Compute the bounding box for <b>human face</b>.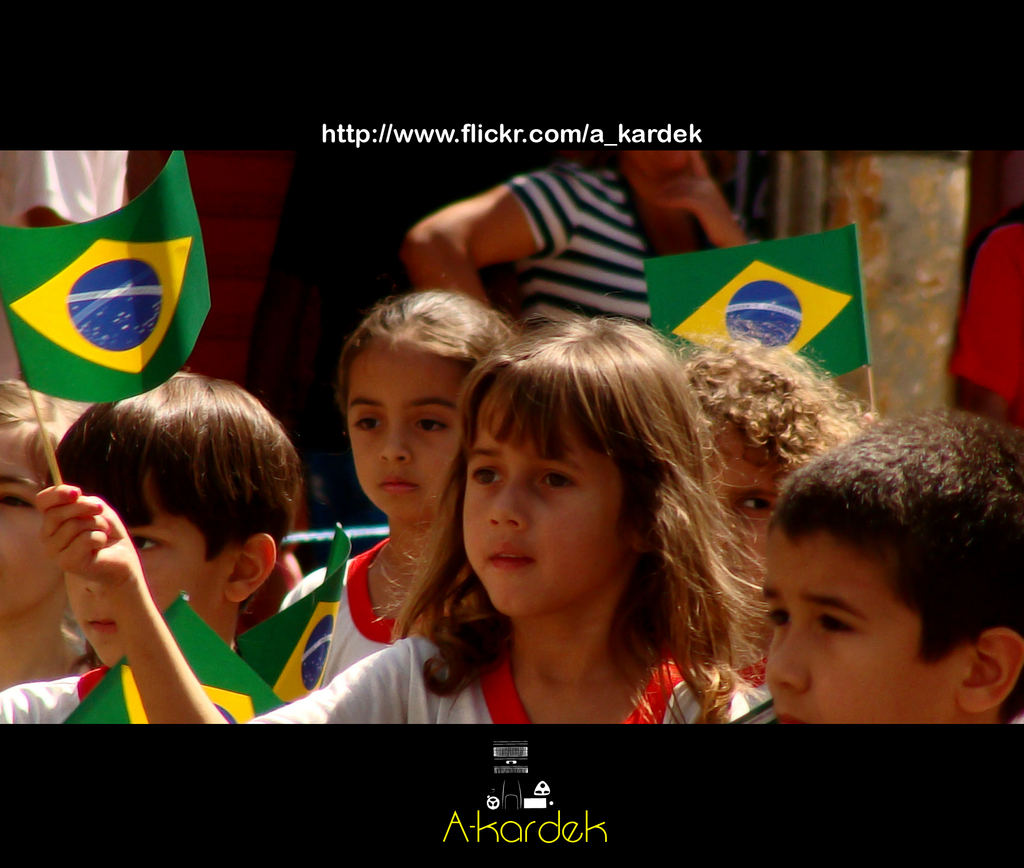
x1=763 y1=535 x2=952 y2=733.
